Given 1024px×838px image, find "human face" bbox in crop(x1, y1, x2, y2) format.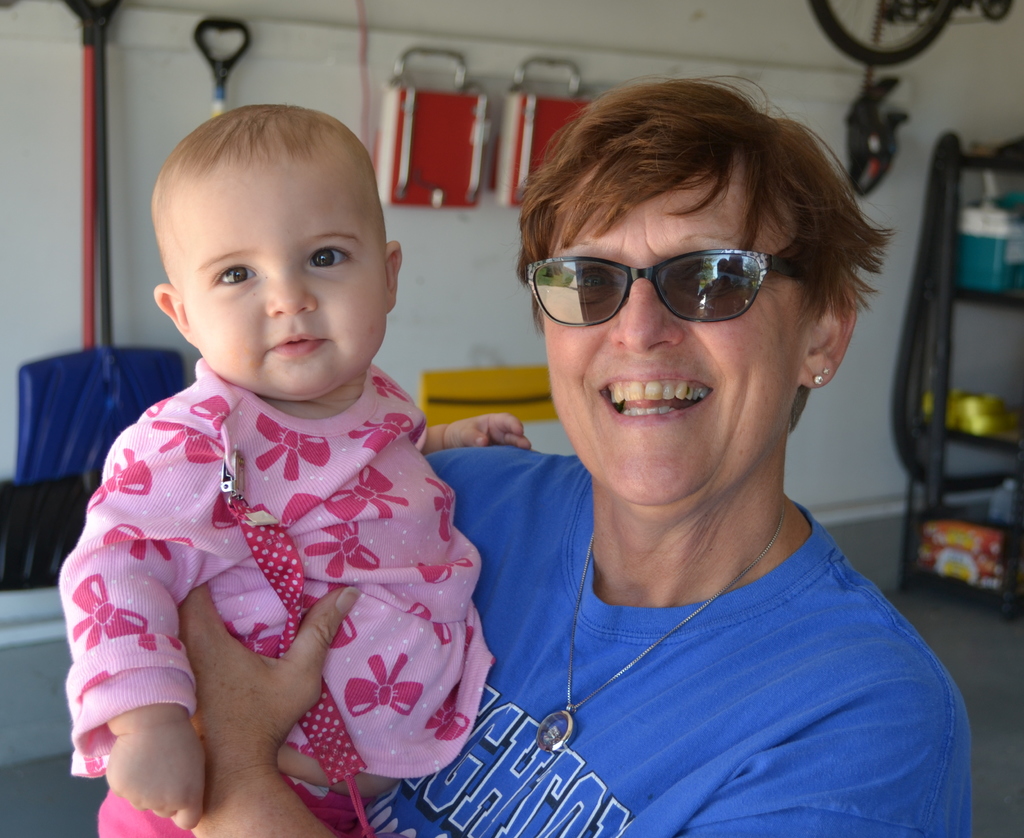
crop(165, 147, 380, 407).
